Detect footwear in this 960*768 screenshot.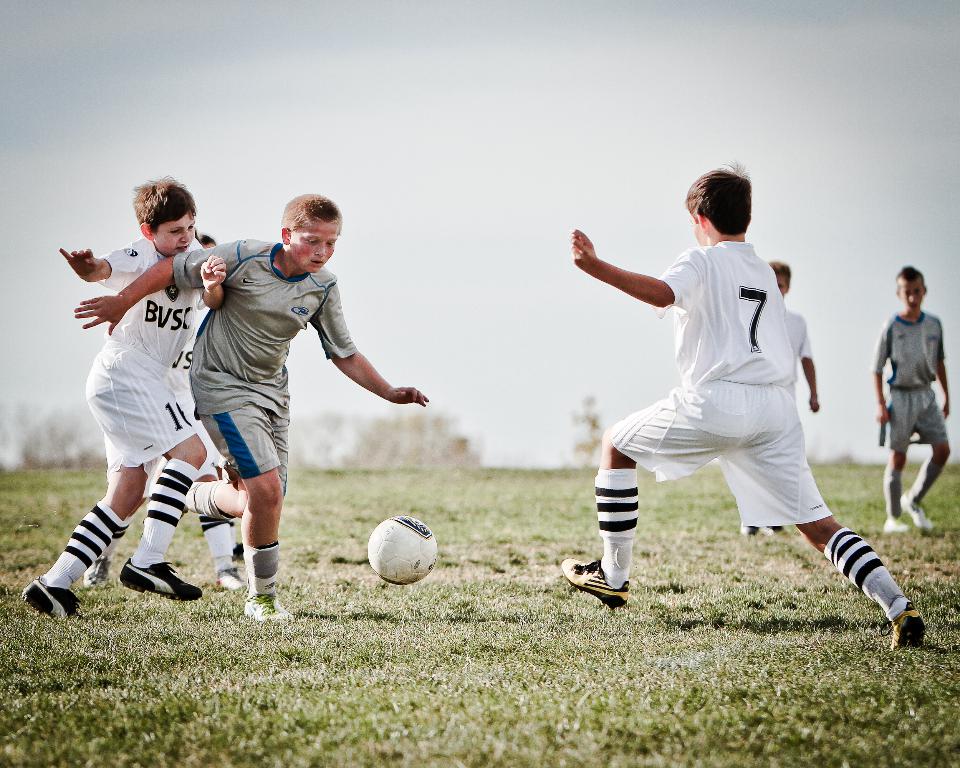
Detection: (x1=880, y1=600, x2=925, y2=652).
